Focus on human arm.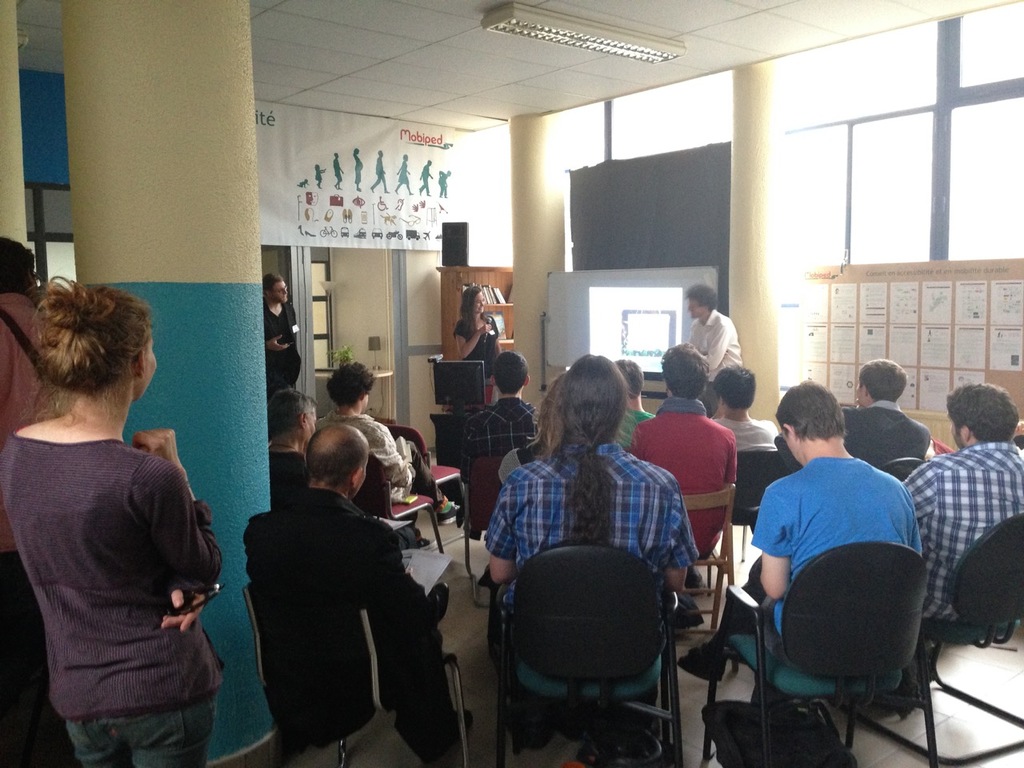
Focused at {"x1": 456, "y1": 323, "x2": 495, "y2": 358}.
